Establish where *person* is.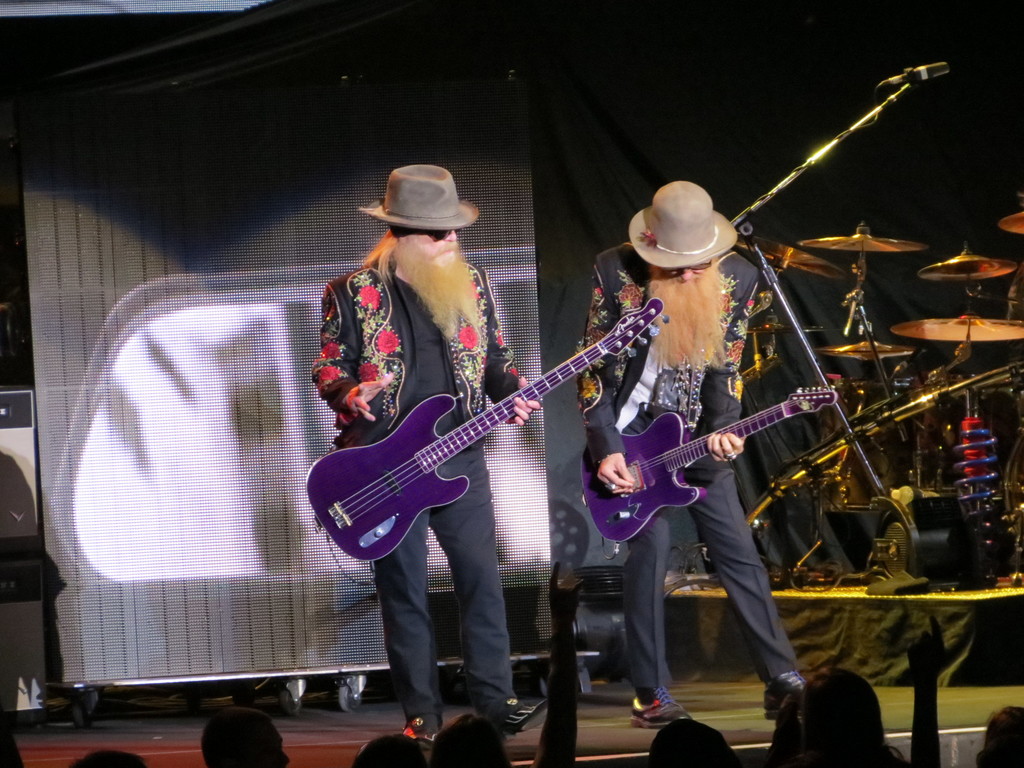
Established at {"x1": 201, "y1": 705, "x2": 287, "y2": 767}.
